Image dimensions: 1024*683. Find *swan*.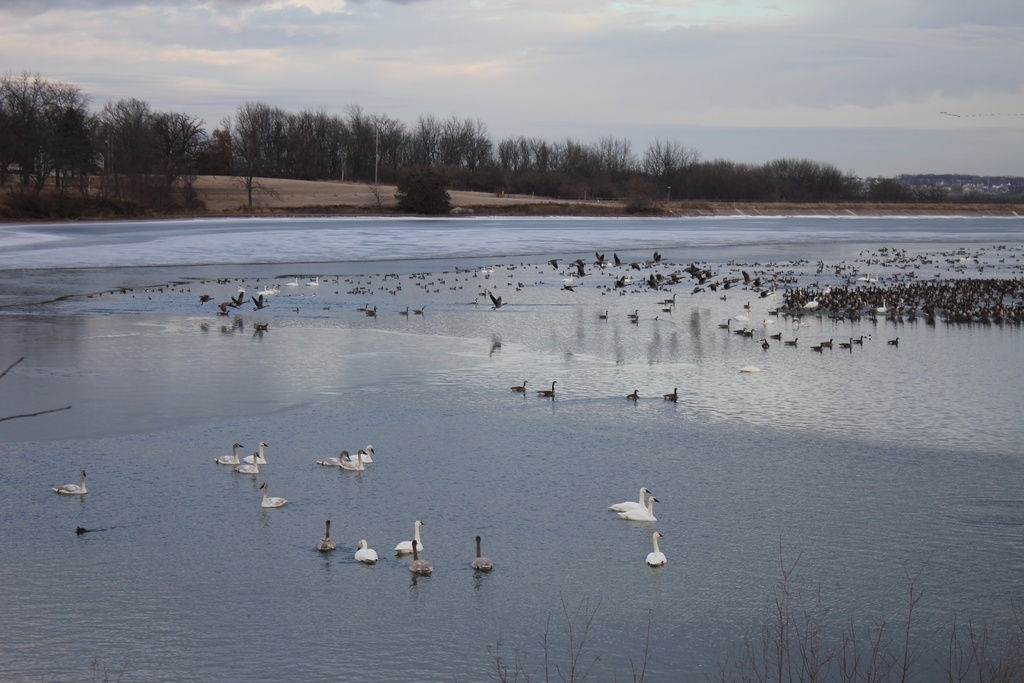
box=[262, 482, 285, 510].
